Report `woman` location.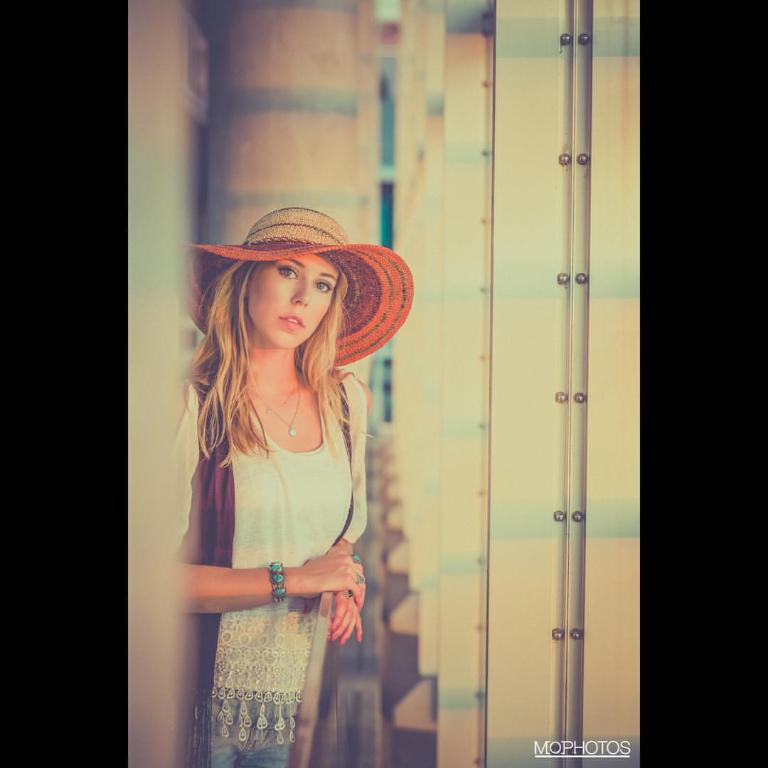
Report: 151:151:410:740.
